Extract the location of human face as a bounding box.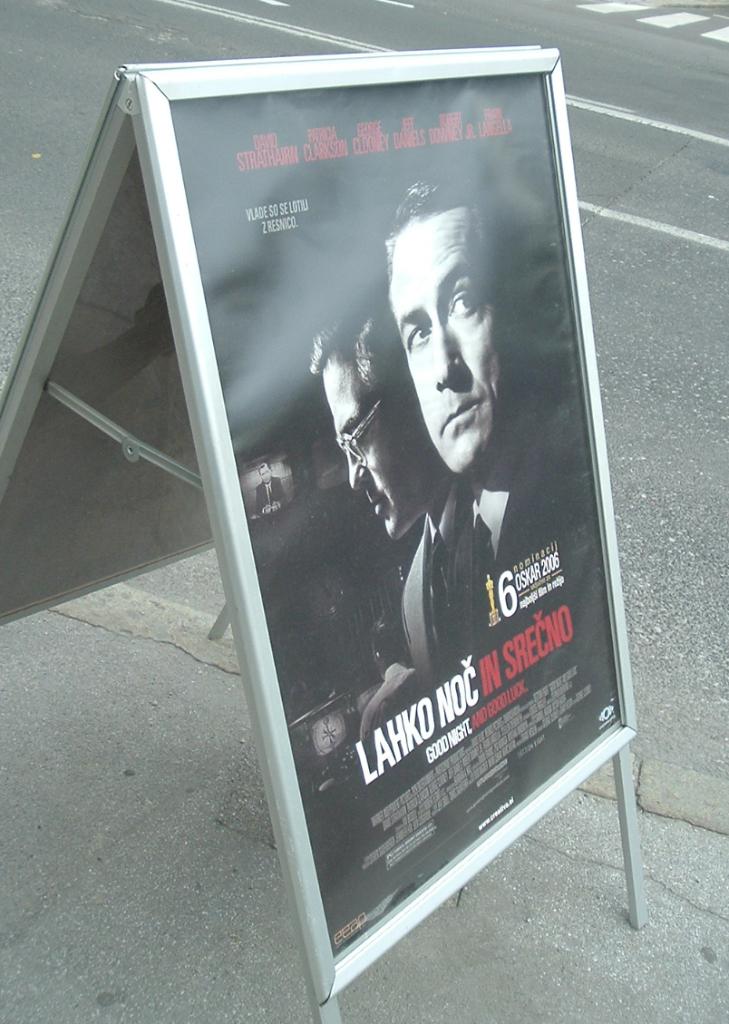
[left=323, top=349, right=438, bottom=539].
